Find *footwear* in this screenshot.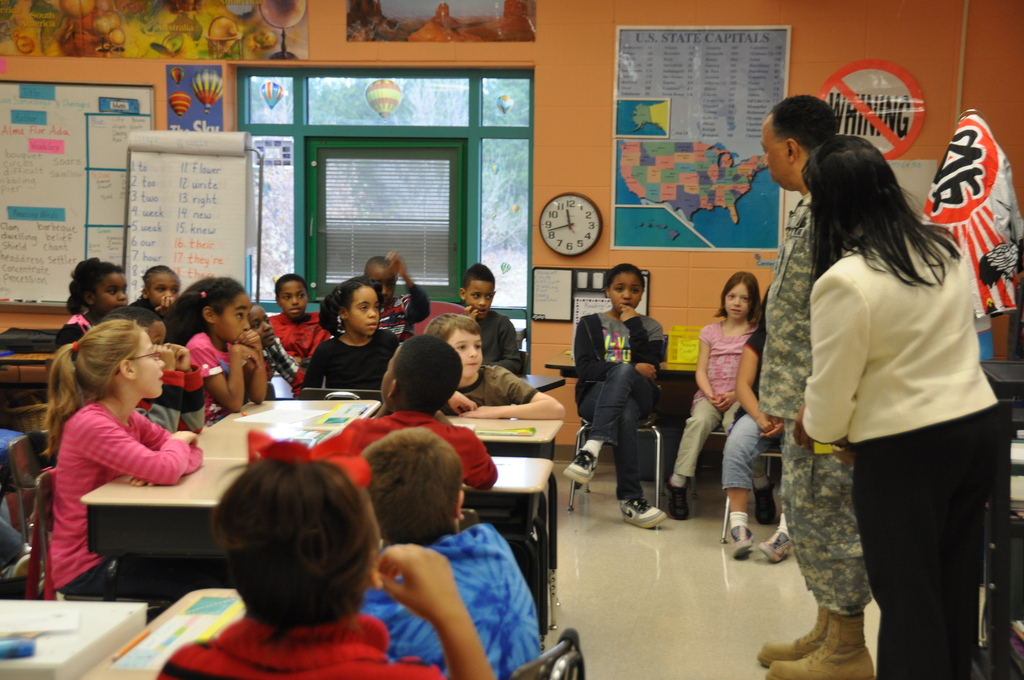
The bounding box for *footwear* is 732/526/753/560.
